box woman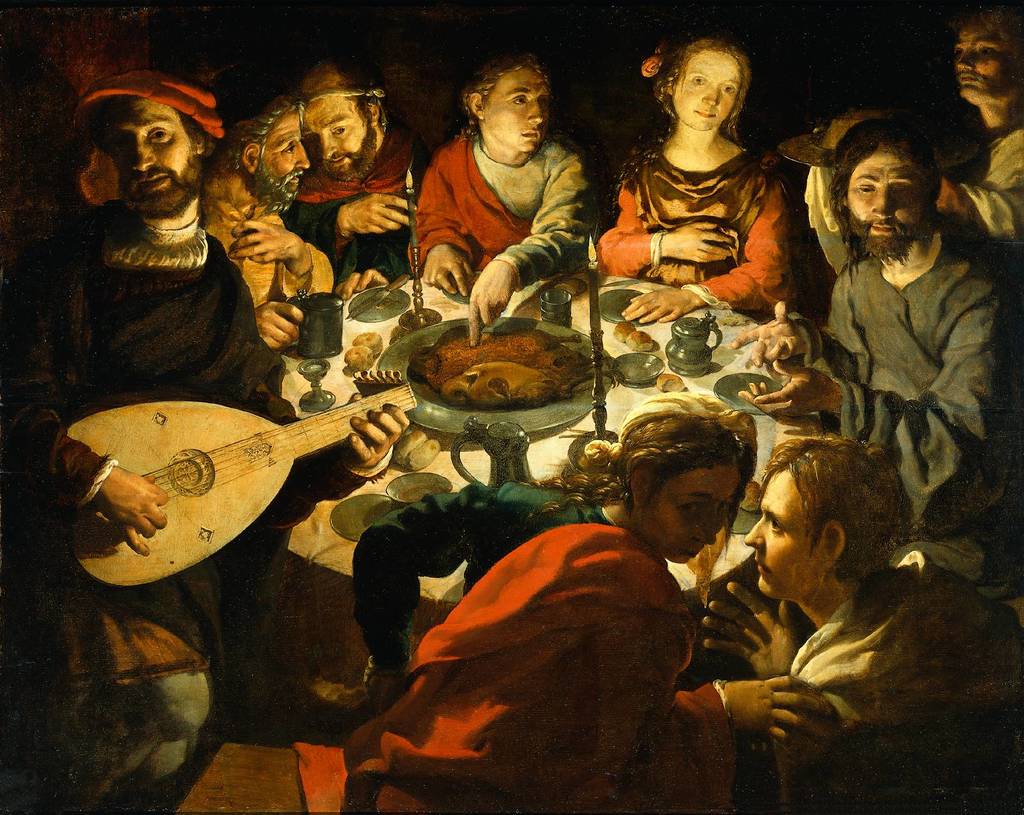
bbox=(700, 427, 1023, 814)
